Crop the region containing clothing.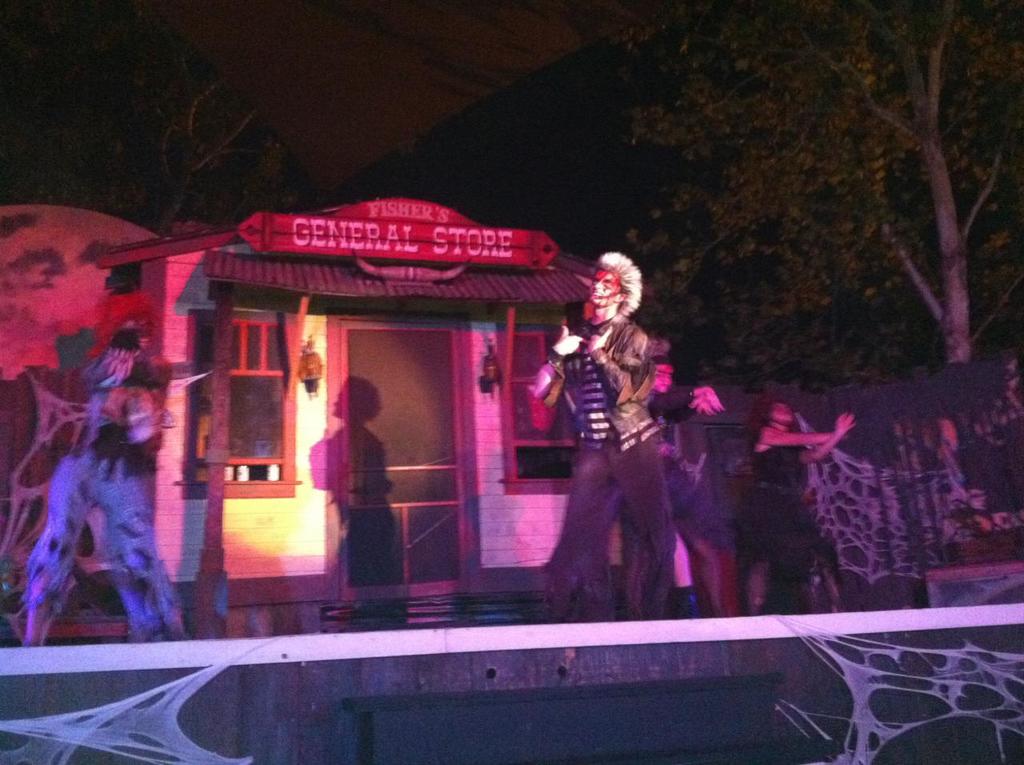
Crop region: x1=21, y1=382, x2=185, y2=643.
